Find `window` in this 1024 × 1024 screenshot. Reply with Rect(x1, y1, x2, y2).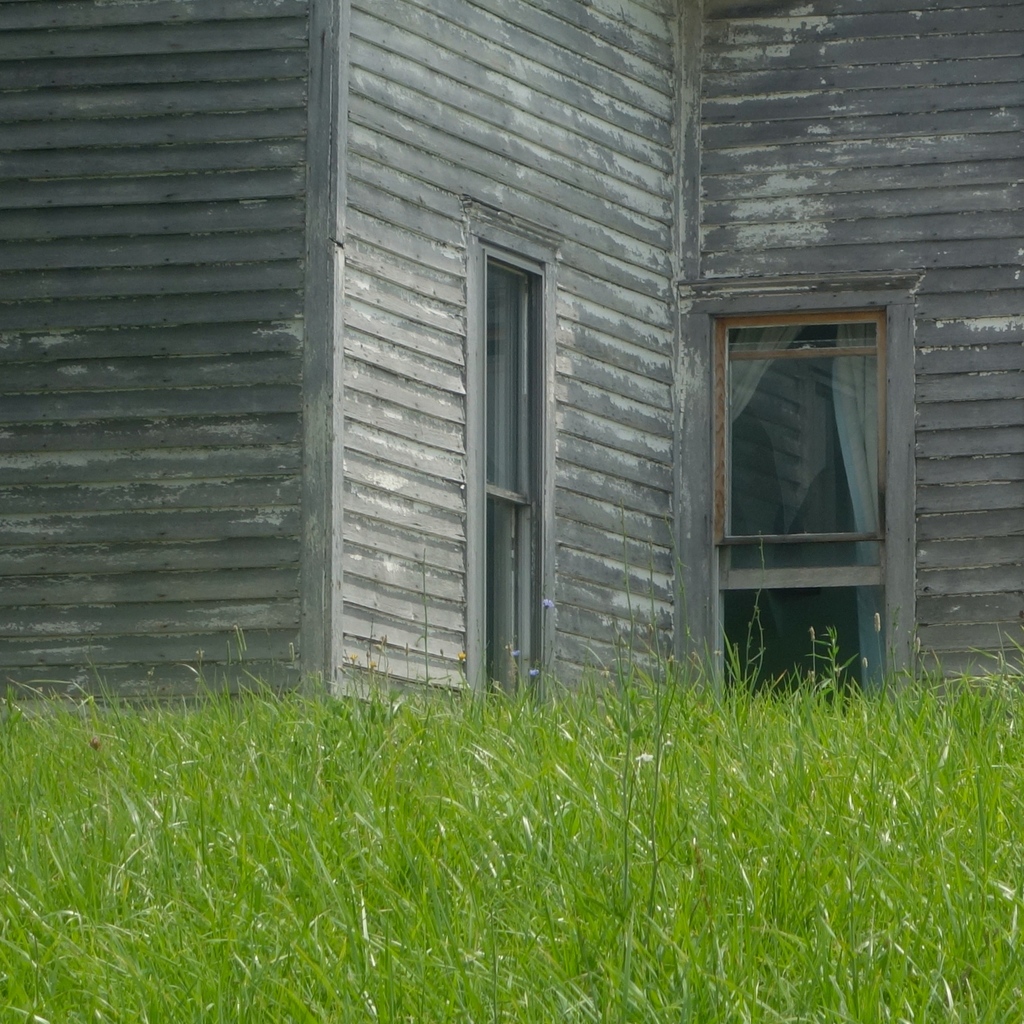
Rect(468, 220, 557, 694).
